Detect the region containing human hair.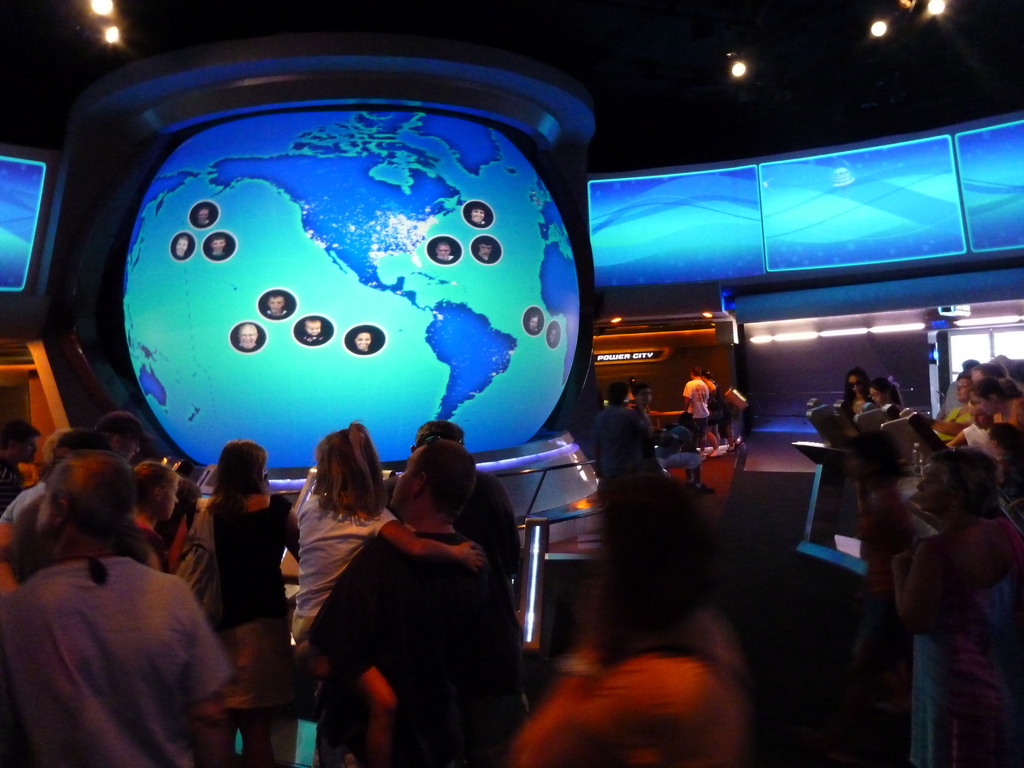
select_region(842, 366, 873, 402).
